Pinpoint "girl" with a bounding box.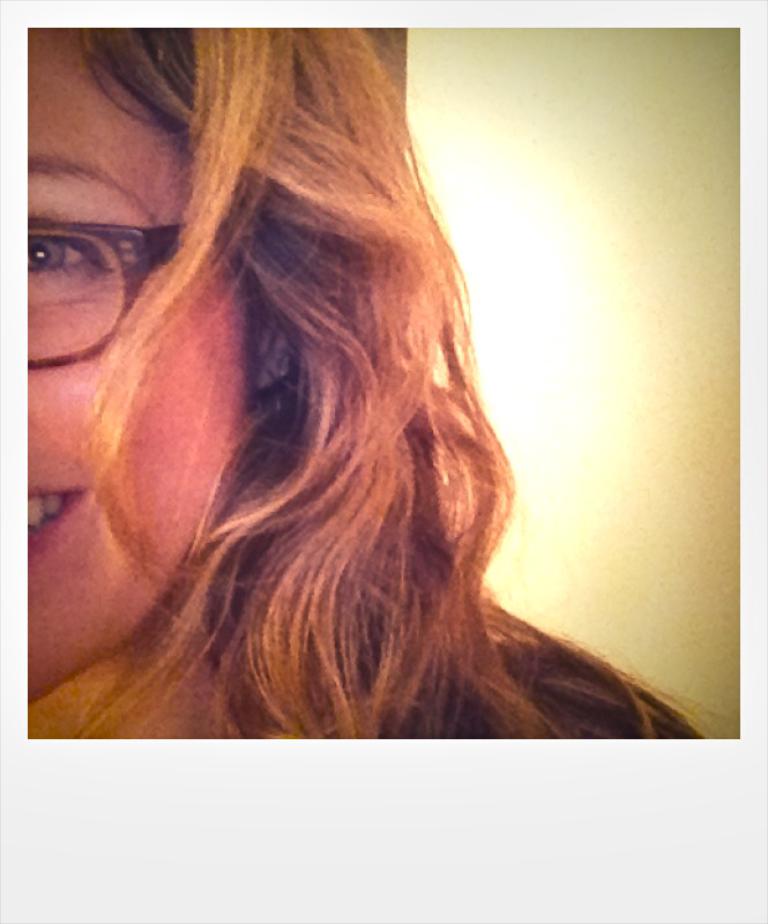
box(23, 27, 707, 742).
